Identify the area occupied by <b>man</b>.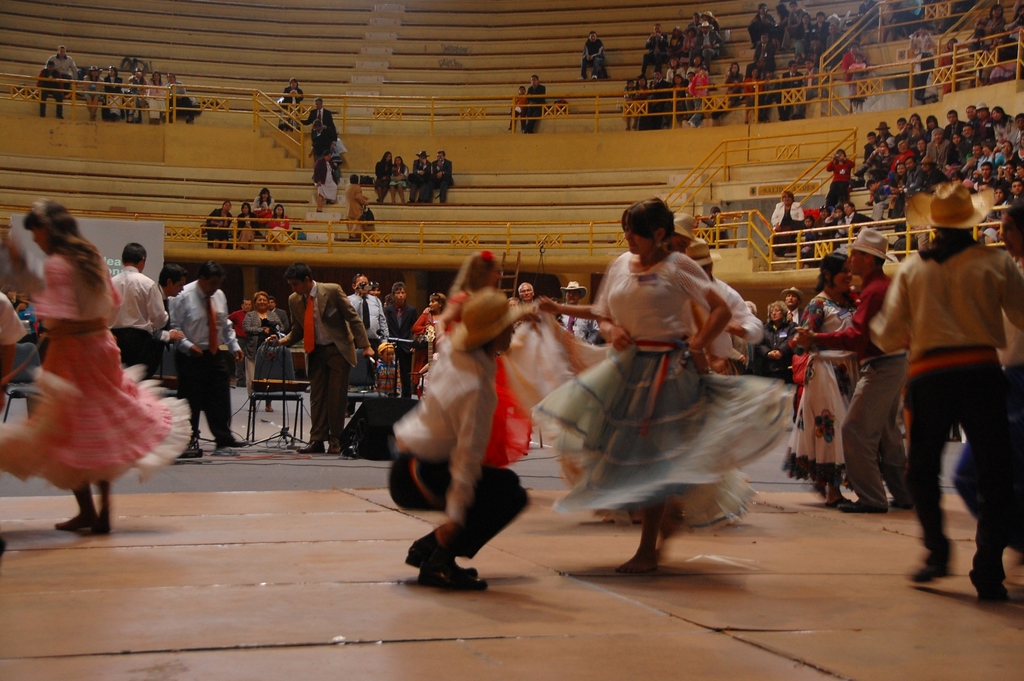
Area: box=[422, 146, 455, 208].
